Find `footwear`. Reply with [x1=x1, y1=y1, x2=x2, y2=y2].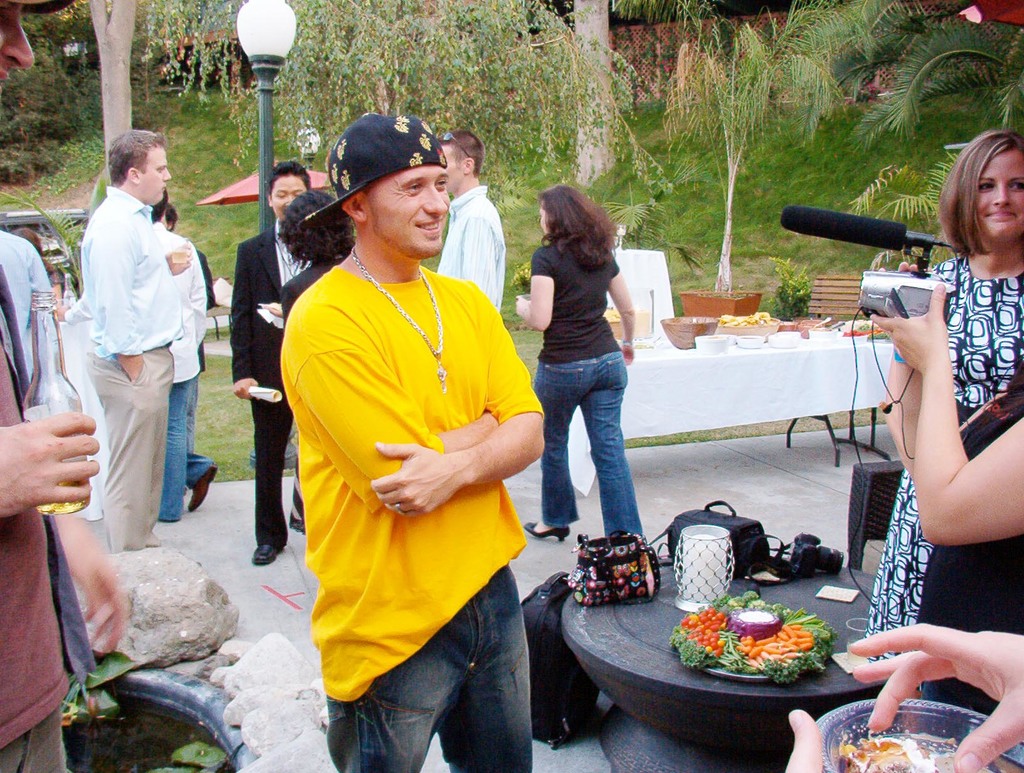
[x1=253, y1=535, x2=289, y2=566].
